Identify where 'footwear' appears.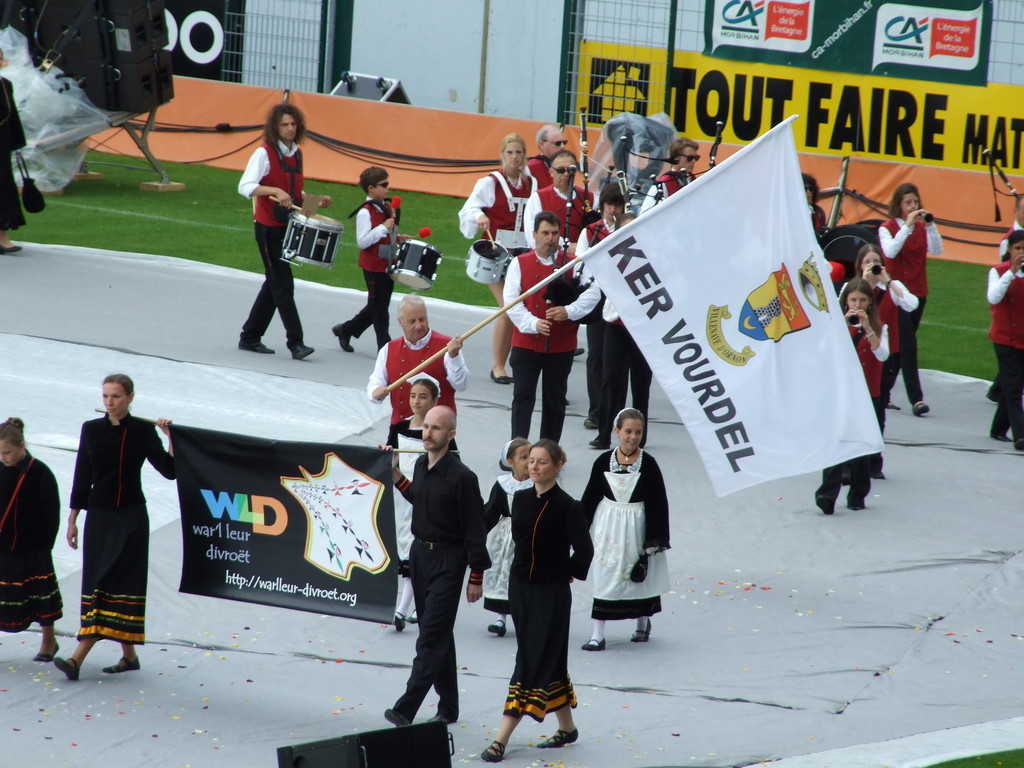
Appears at [x1=484, y1=616, x2=510, y2=639].
